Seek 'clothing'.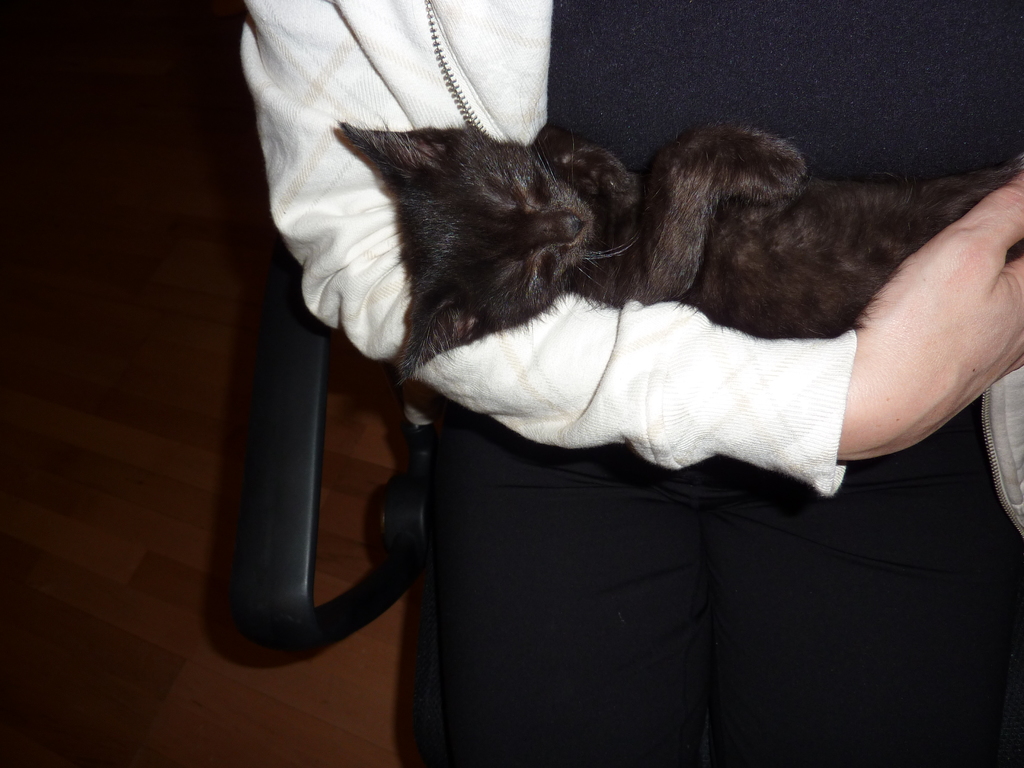
<box>231,0,1023,767</box>.
